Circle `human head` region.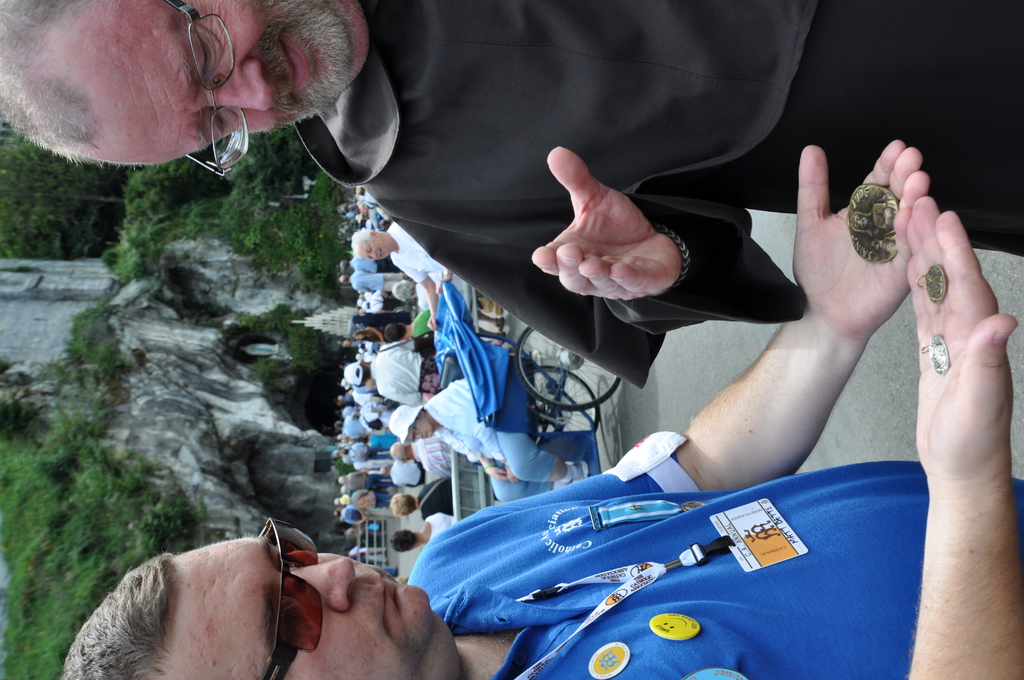
Region: left=337, top=271, right=350, bottom=285.
